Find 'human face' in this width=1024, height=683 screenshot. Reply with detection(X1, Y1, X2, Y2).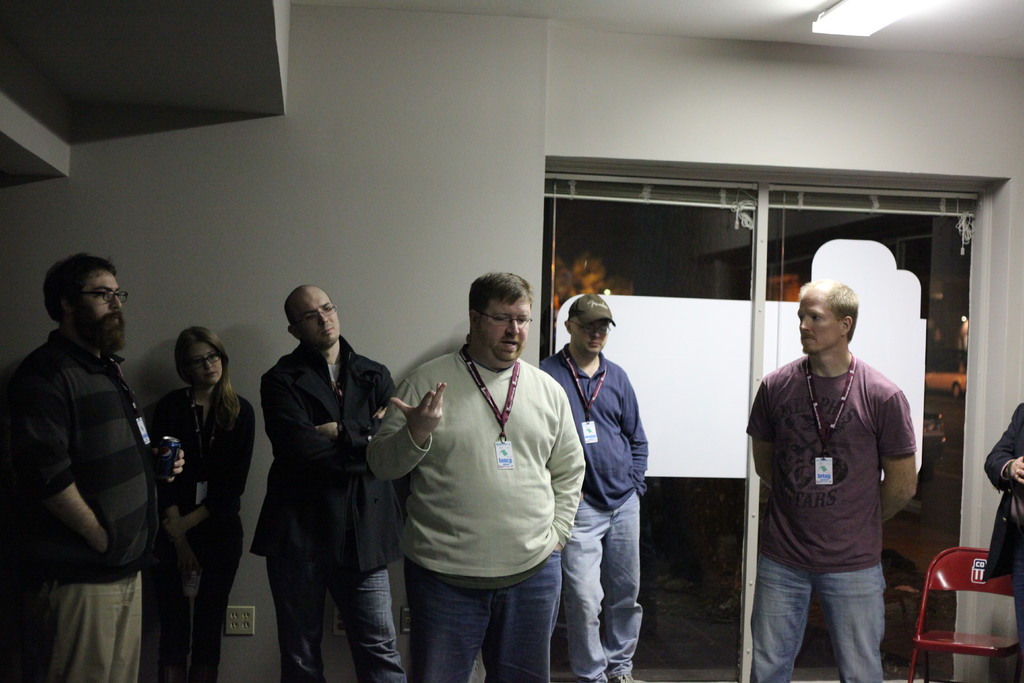
detection(77, 266, 124, 341).
